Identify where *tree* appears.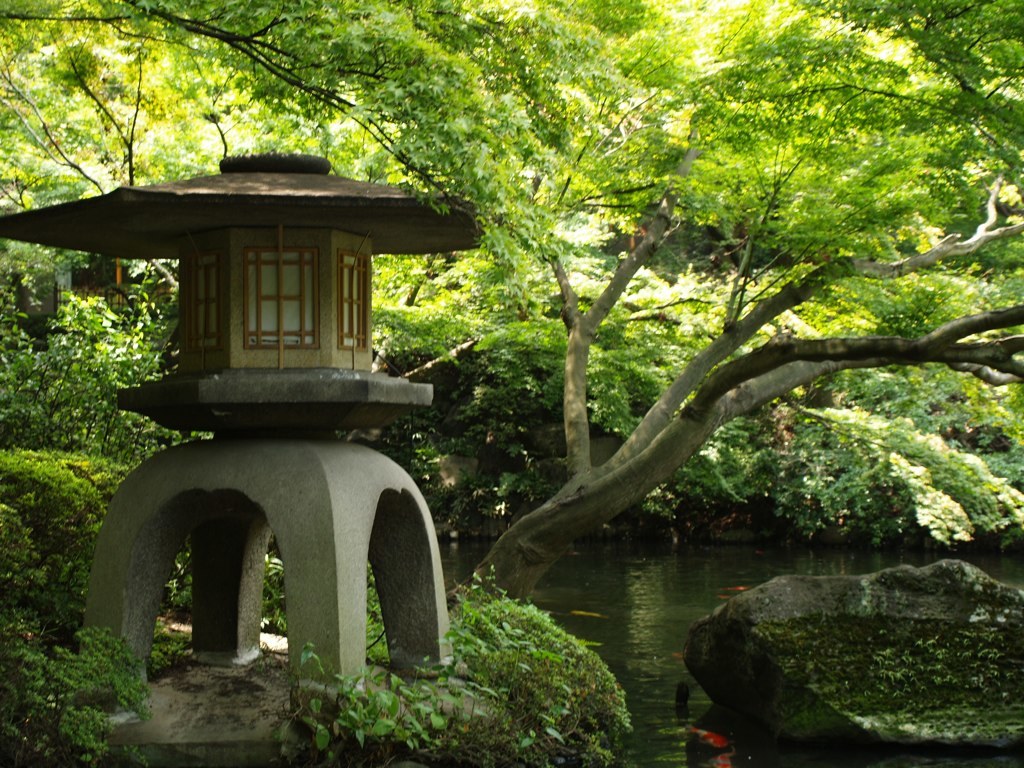
Appears at (x1=0, y1=0, x2=265, y2=482).
